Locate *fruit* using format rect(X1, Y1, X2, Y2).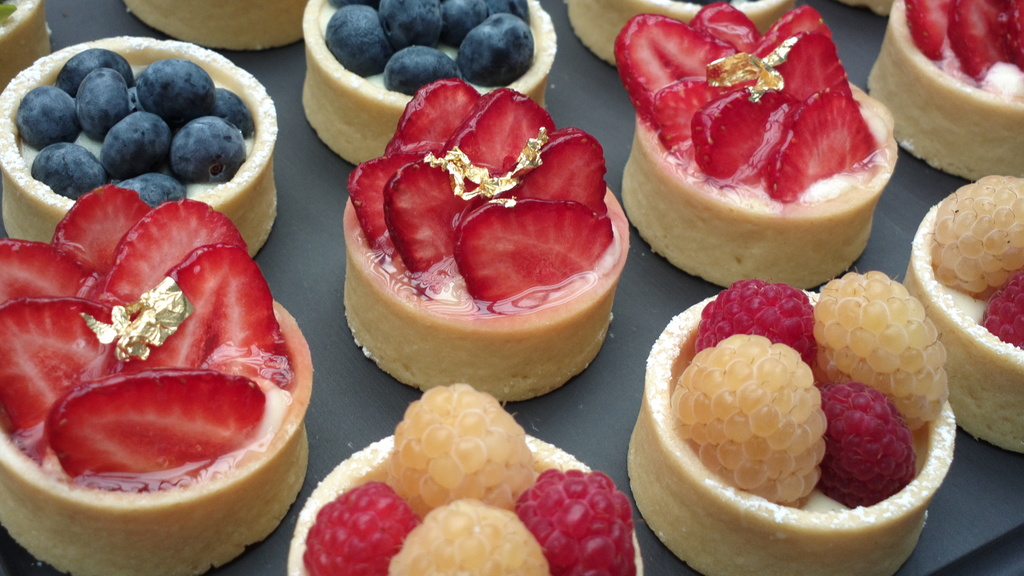
rect(909, 0, 947, 60).
